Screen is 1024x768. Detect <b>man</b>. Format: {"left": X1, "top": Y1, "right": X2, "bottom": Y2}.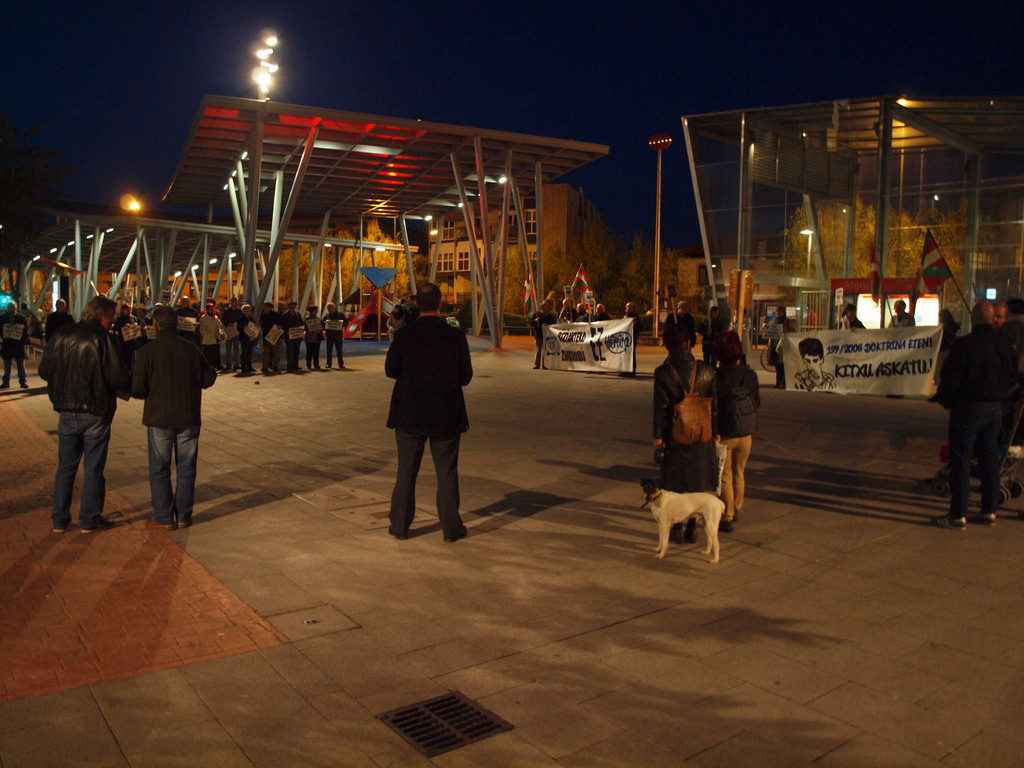
{"left": 321, "top": 301, "right": 346, "bottom": 369}.
